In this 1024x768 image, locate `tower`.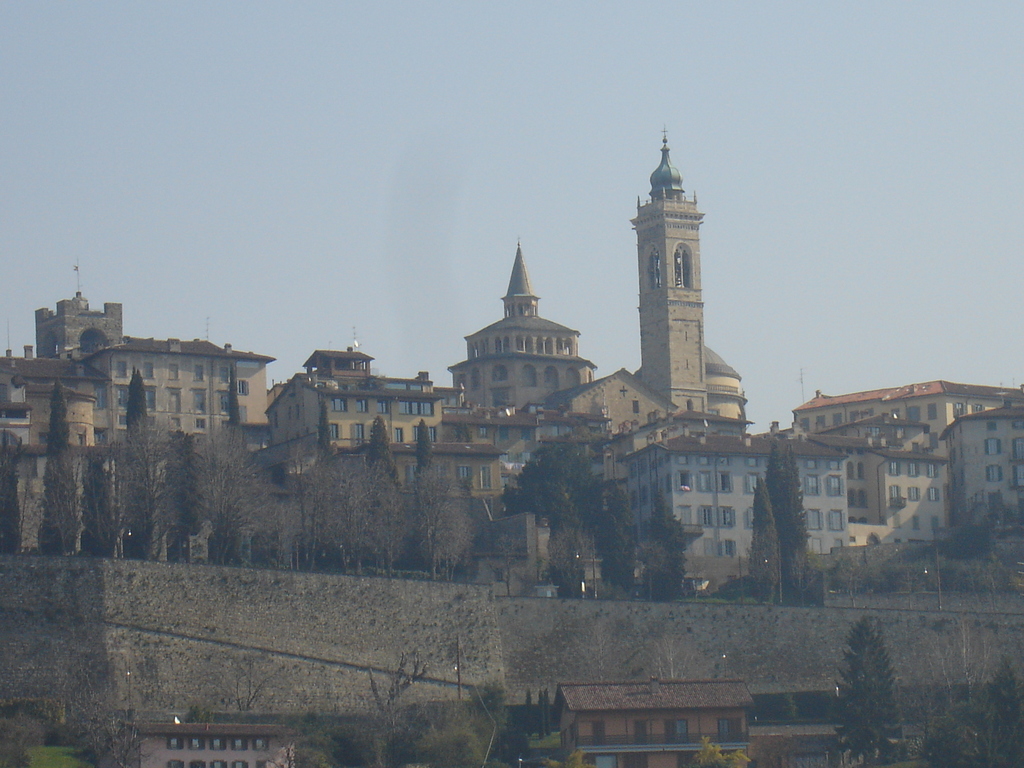
Bounding box: region(38, 259, 137, 358).
